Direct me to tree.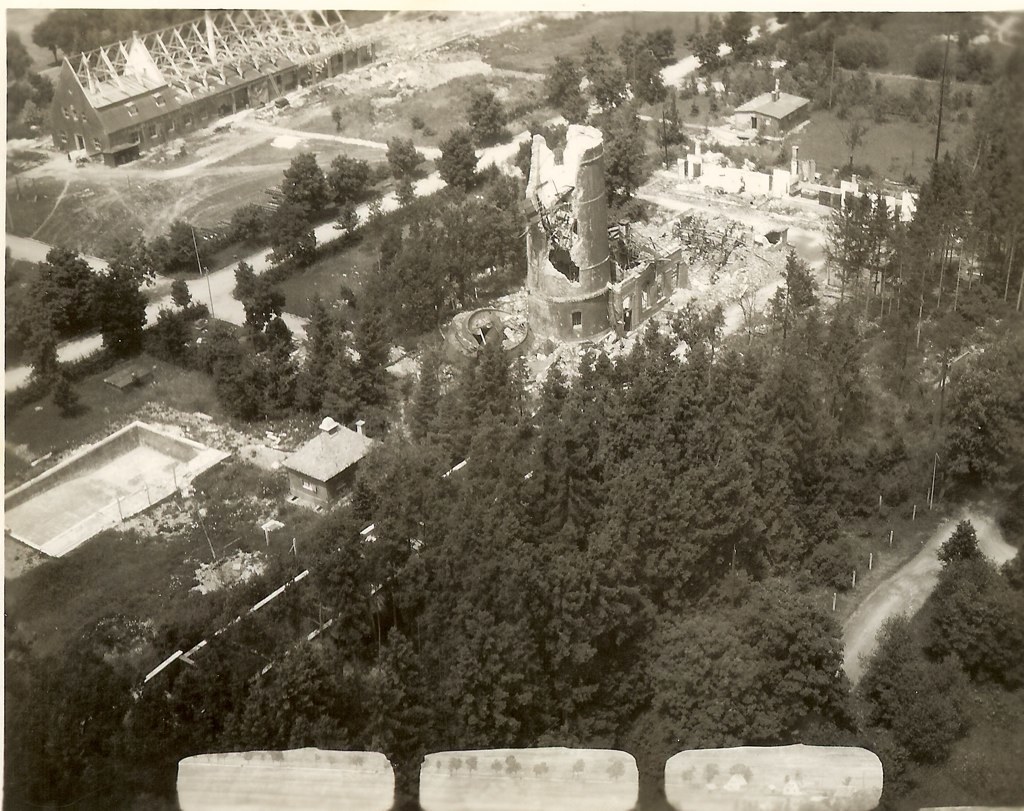
Direction: left=705, top=8, right=756, bottom=62.
